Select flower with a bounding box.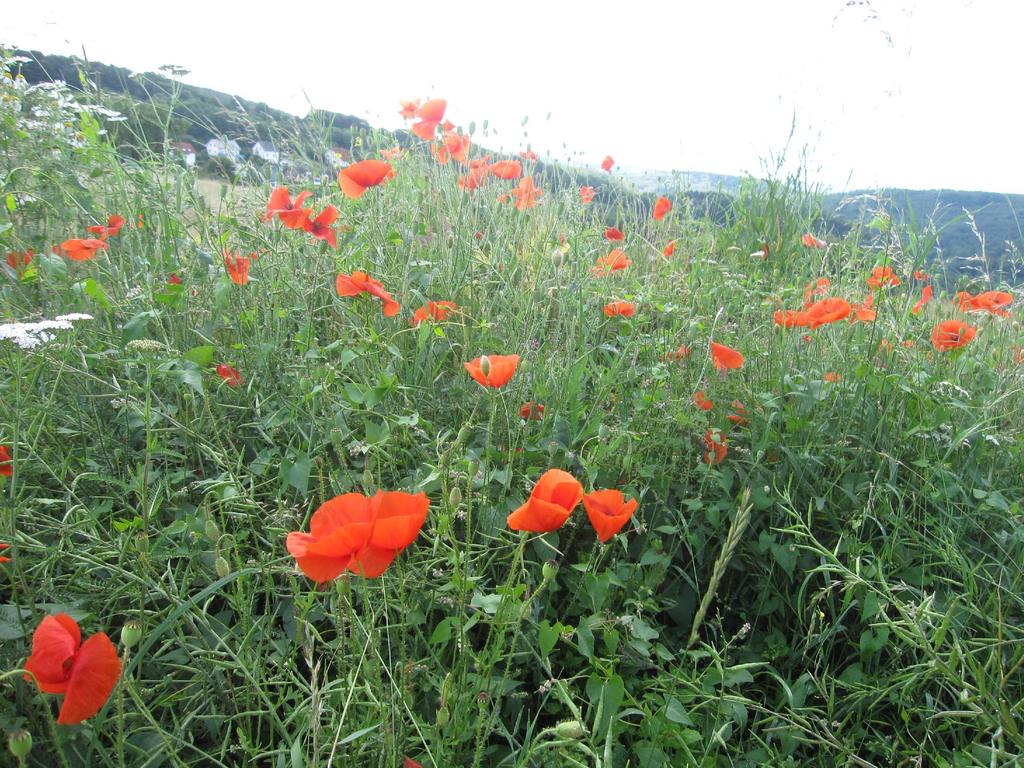
<bbox>277, 490, 435, 580</bbox>.
